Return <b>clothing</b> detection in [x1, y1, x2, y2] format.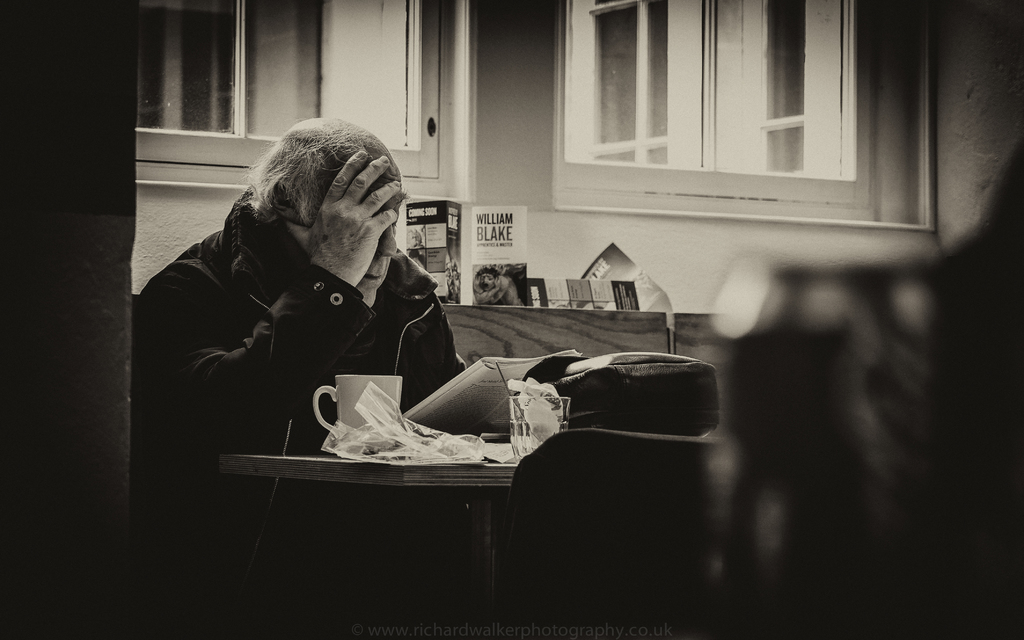
[145, 154, 481, 451].
